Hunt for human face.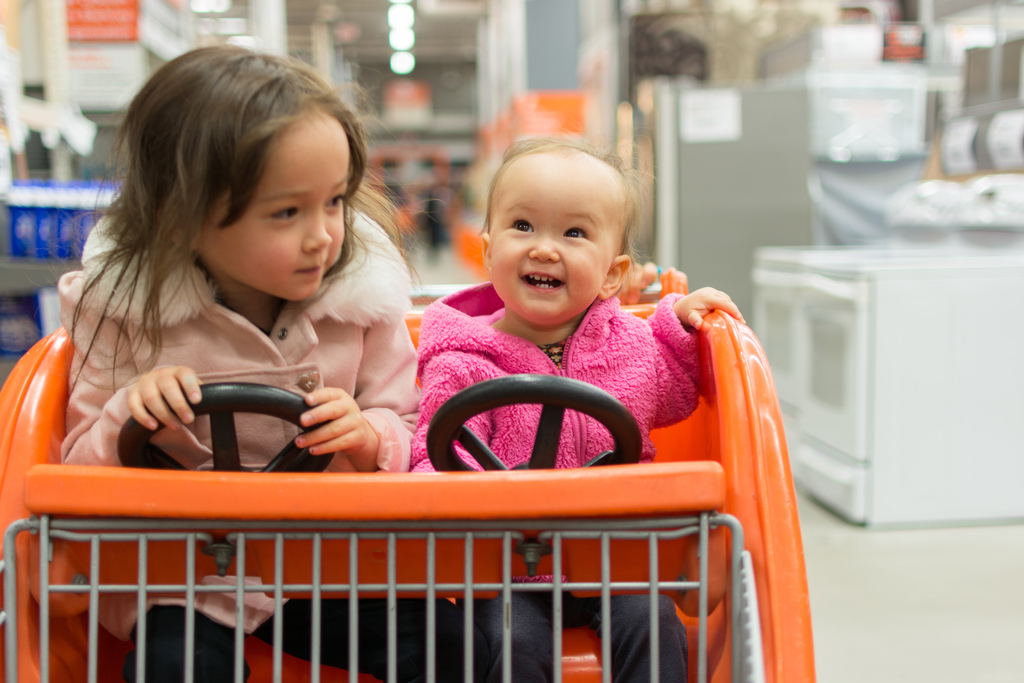
Hunted down at box=[485, 149, 614, 324].
